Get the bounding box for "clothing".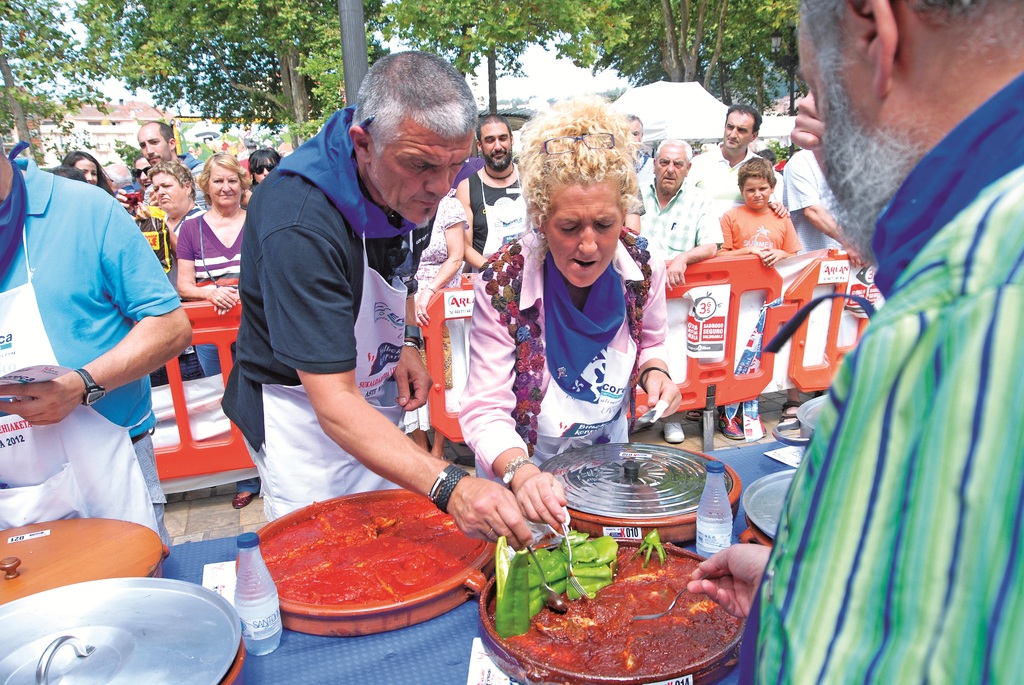
<region>642, 165, 732, 264</region>.
